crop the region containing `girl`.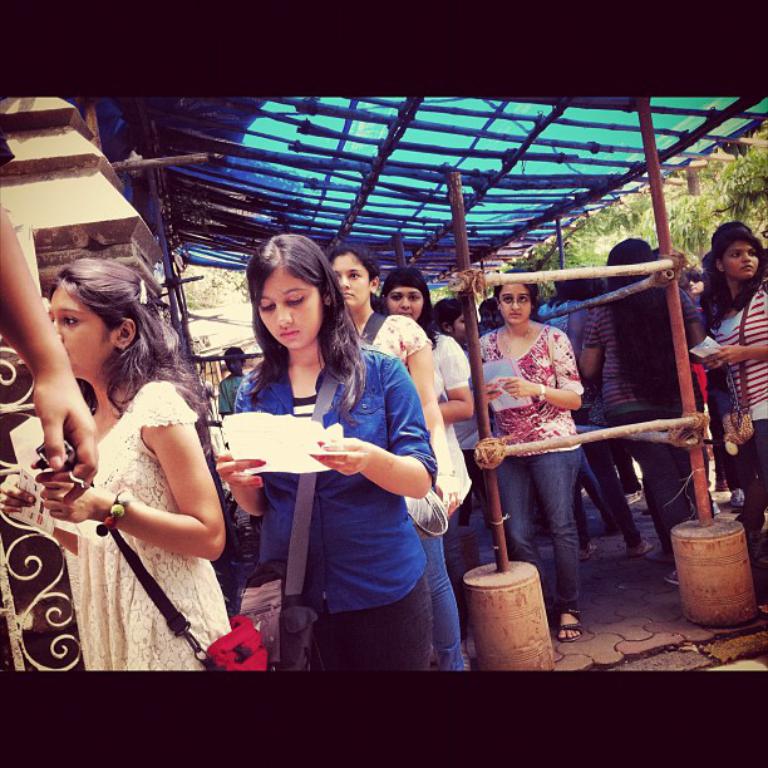
Crop region: 472, 267, 585, 643.
